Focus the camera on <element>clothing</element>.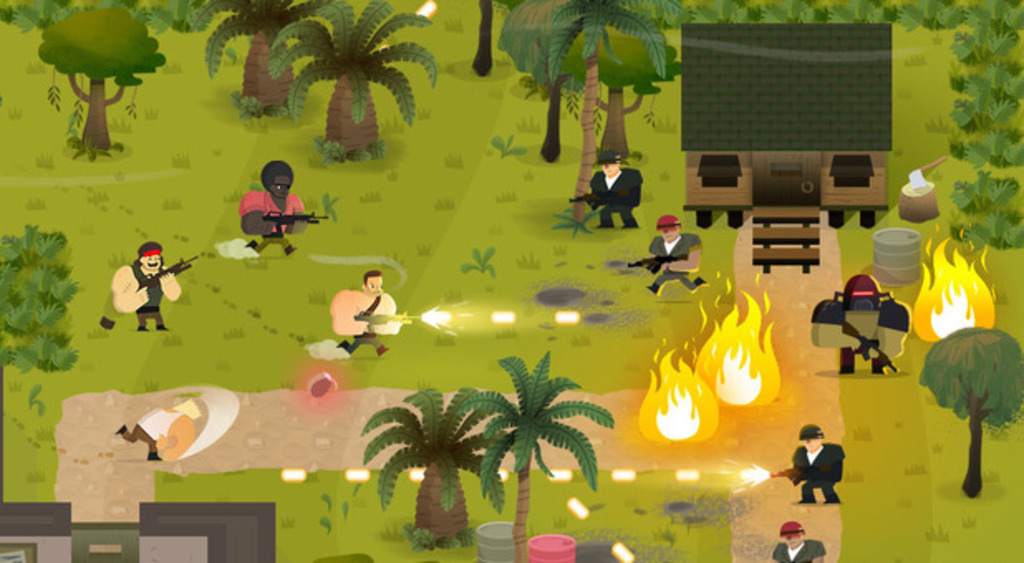
Focus region: BBox(587, 162, 646, 225).
